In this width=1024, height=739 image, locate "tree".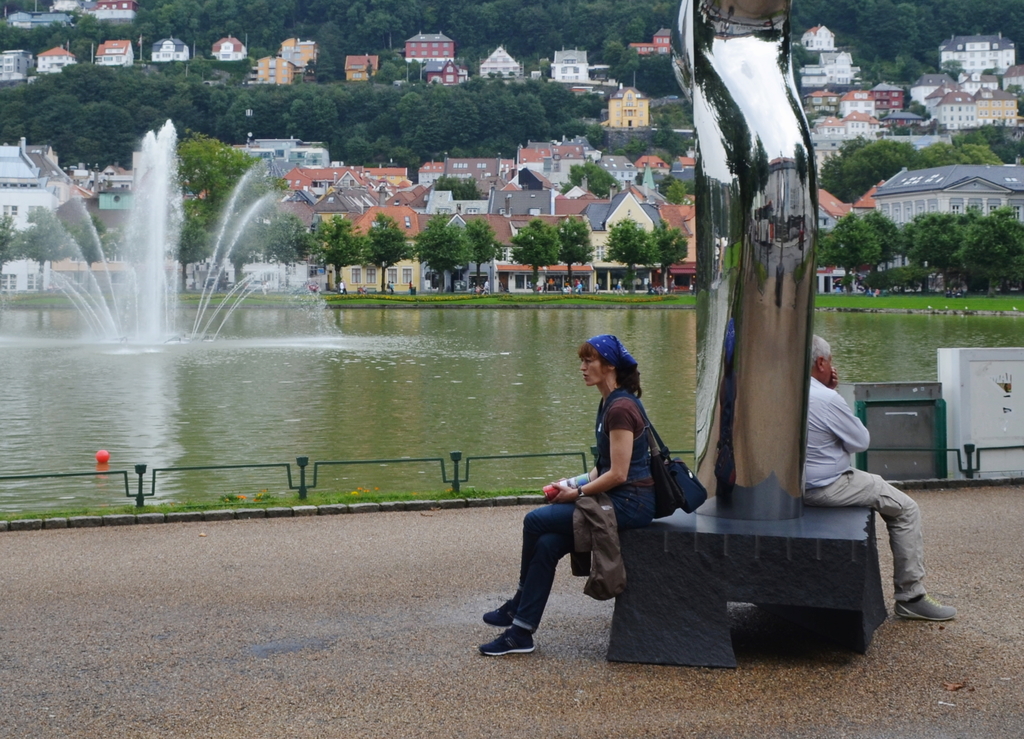
Bounding box: select_region(665, 175, 686, 206).
